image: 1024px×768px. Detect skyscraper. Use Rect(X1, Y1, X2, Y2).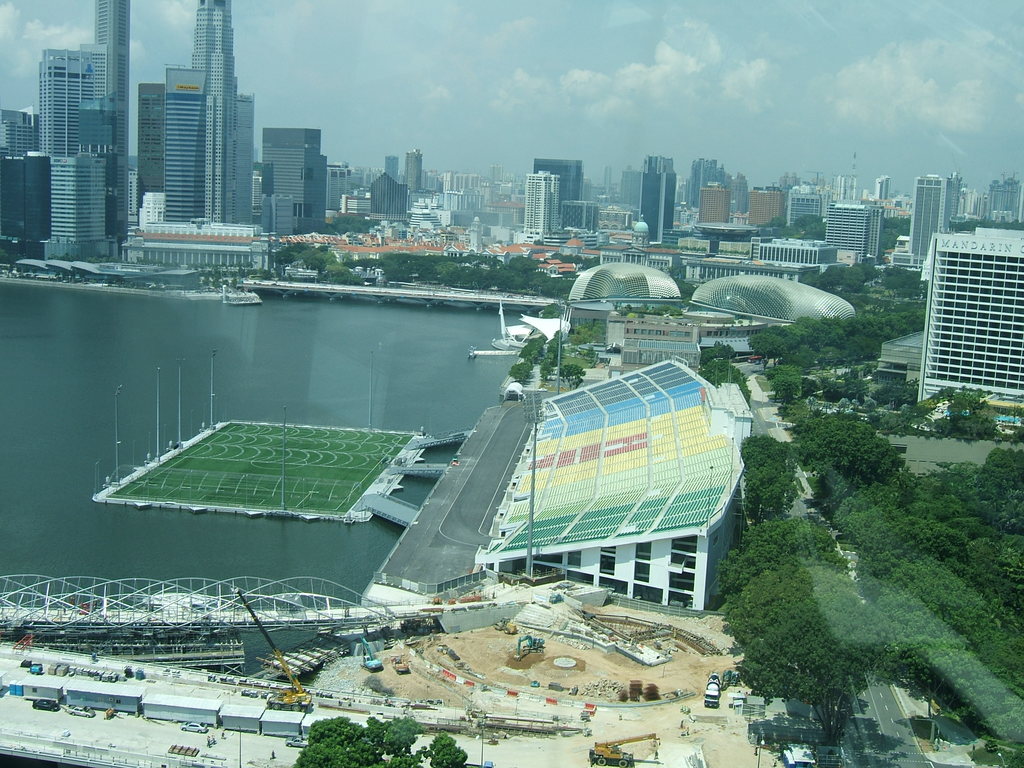
Rect(91, 3, 131, 234).
